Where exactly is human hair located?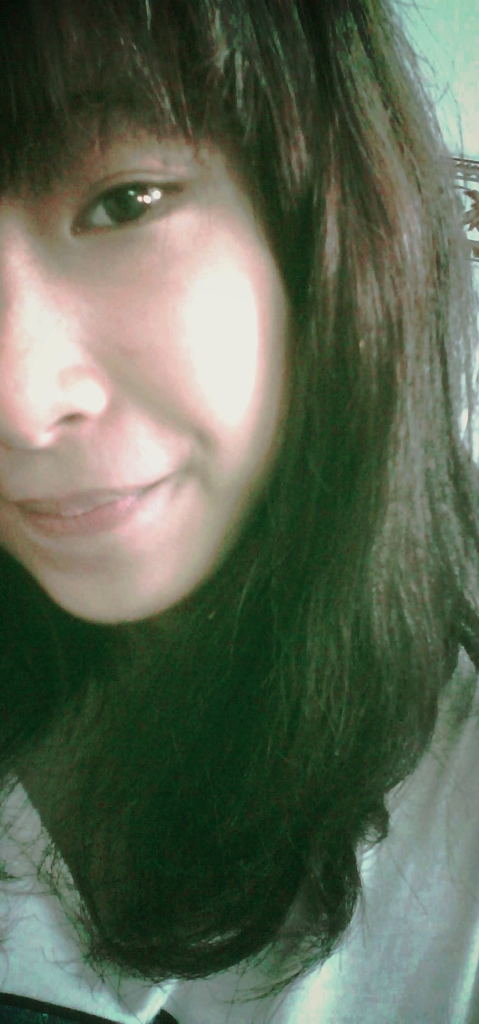
Its bounding box is x1=0, y1=0, x2=478, y2=1014.
